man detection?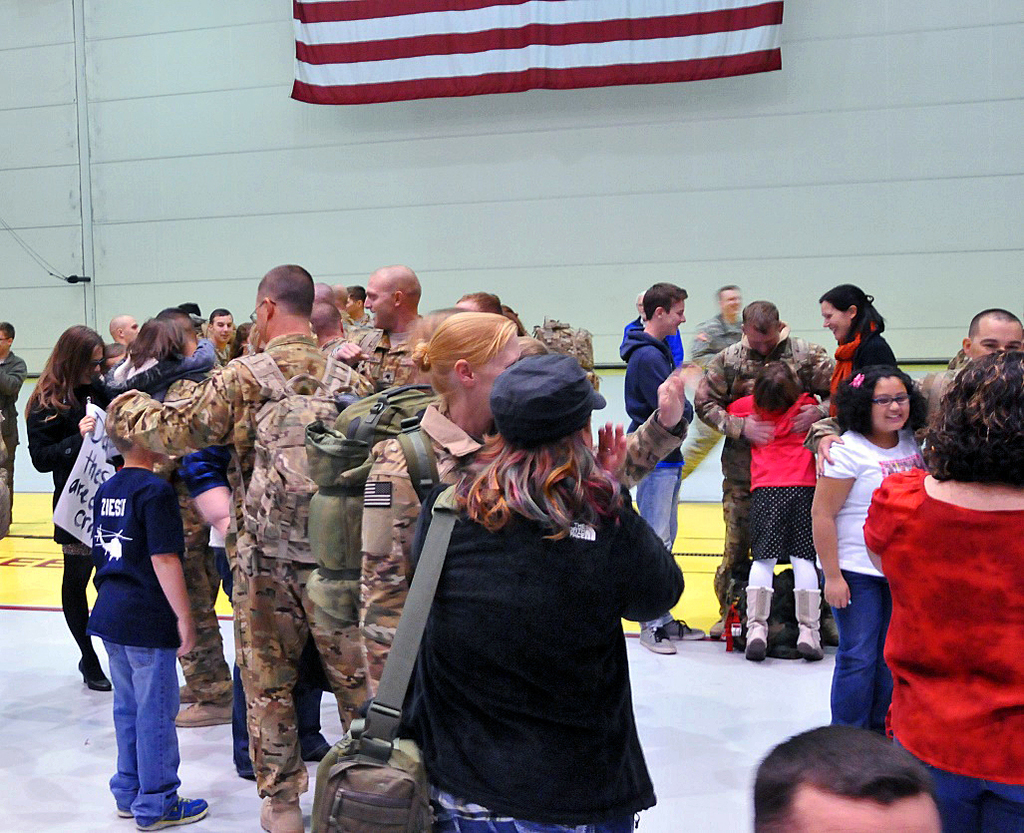
detection(203, 309, 238, 365)
